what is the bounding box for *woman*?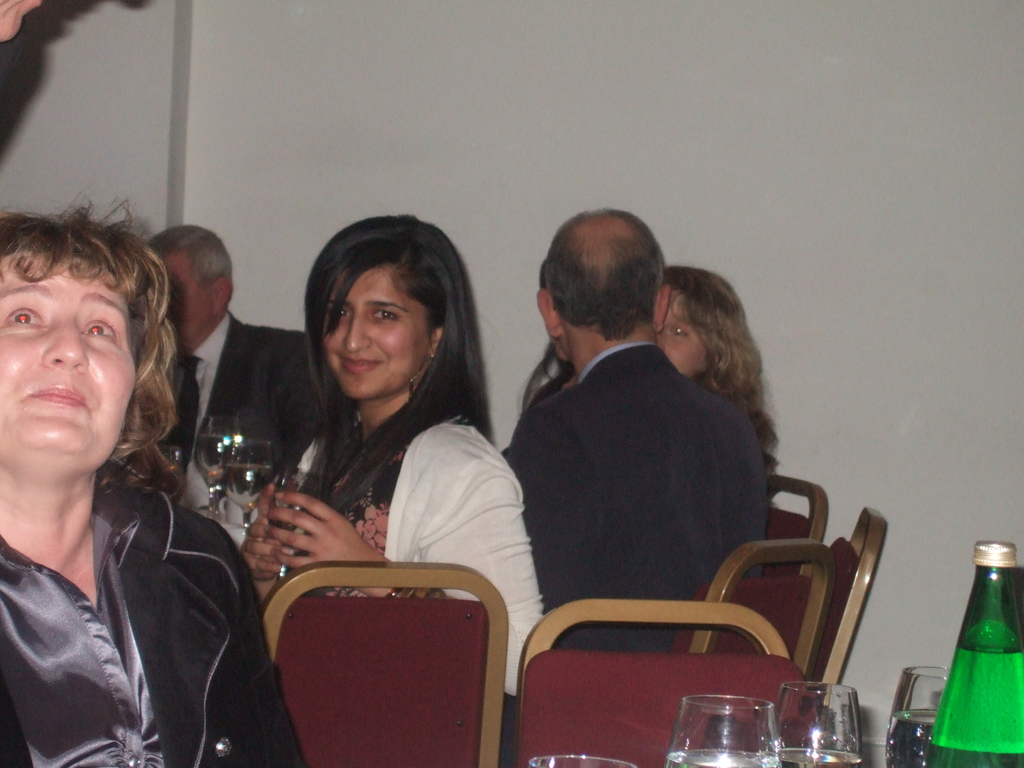
{"left": 646, "top": 266, "right": 791, "bottom": 523}.
